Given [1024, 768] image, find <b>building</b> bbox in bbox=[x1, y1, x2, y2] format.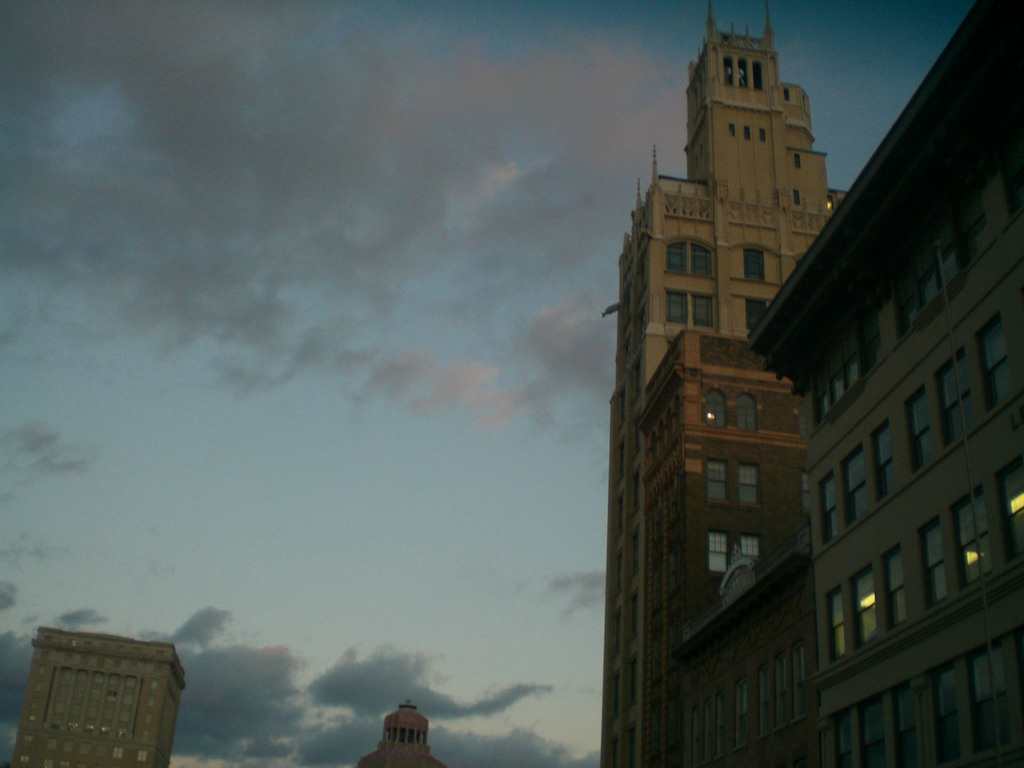
bbox=[602, 3, 849, 767].
